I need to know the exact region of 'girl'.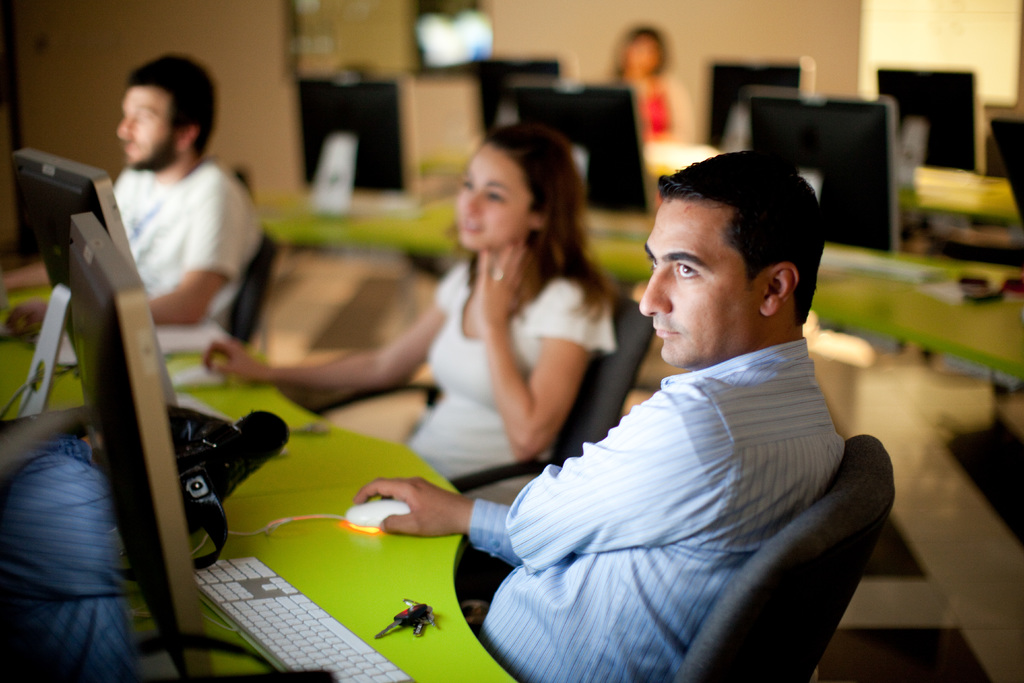
Region: 204,120,614,506.
